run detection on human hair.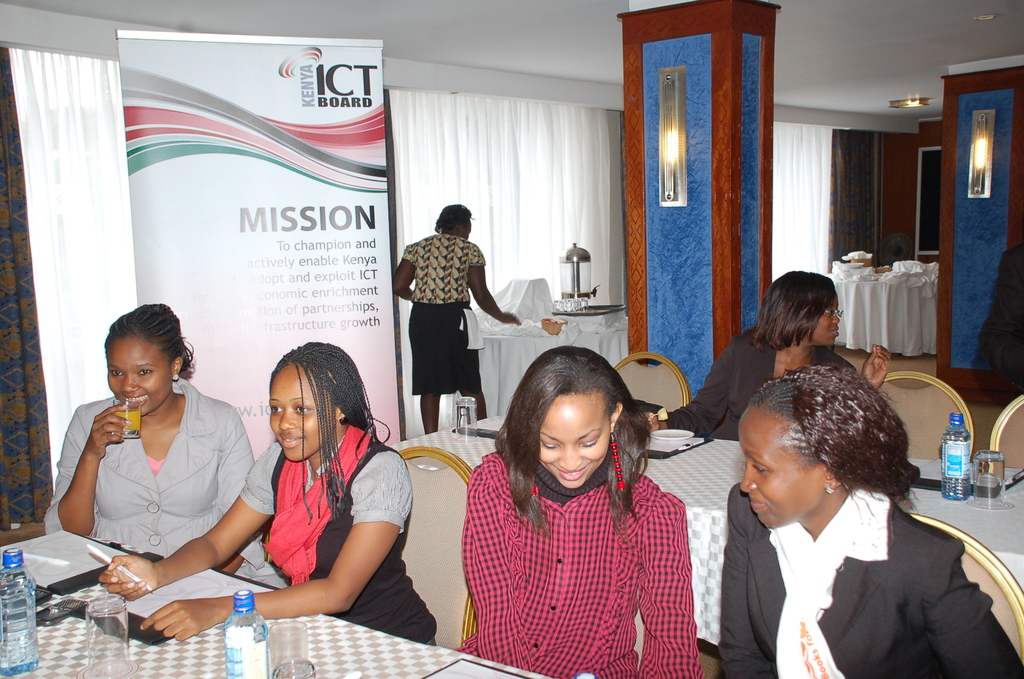
Result: bbox=(104, 297, 196, 382).
